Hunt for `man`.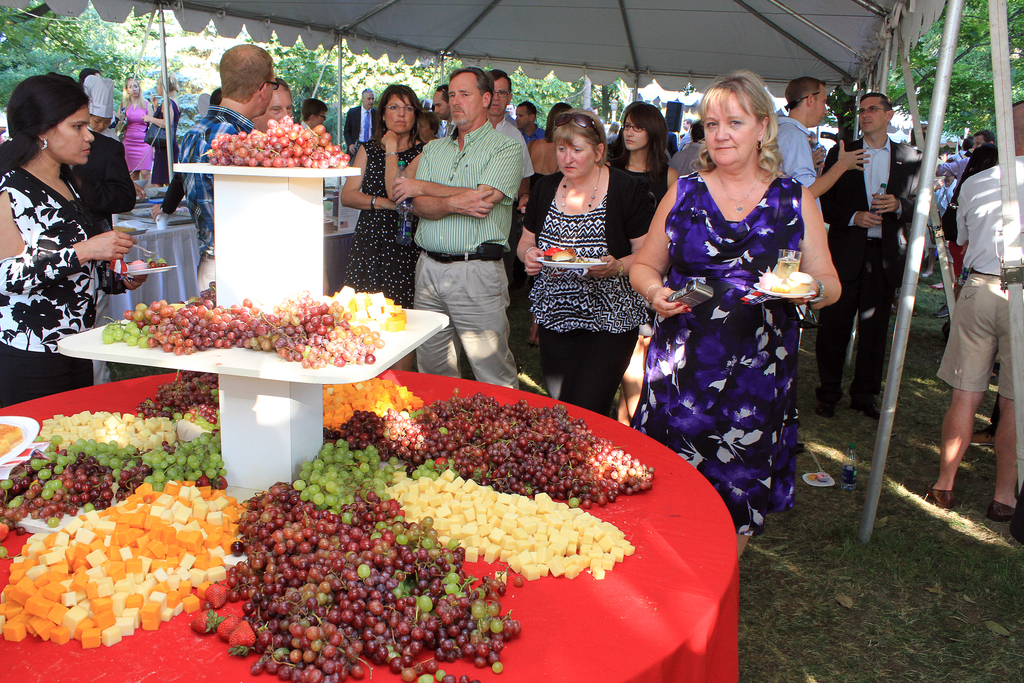
Hunted down at (left=771, top=78, right=872, bottom=188).
